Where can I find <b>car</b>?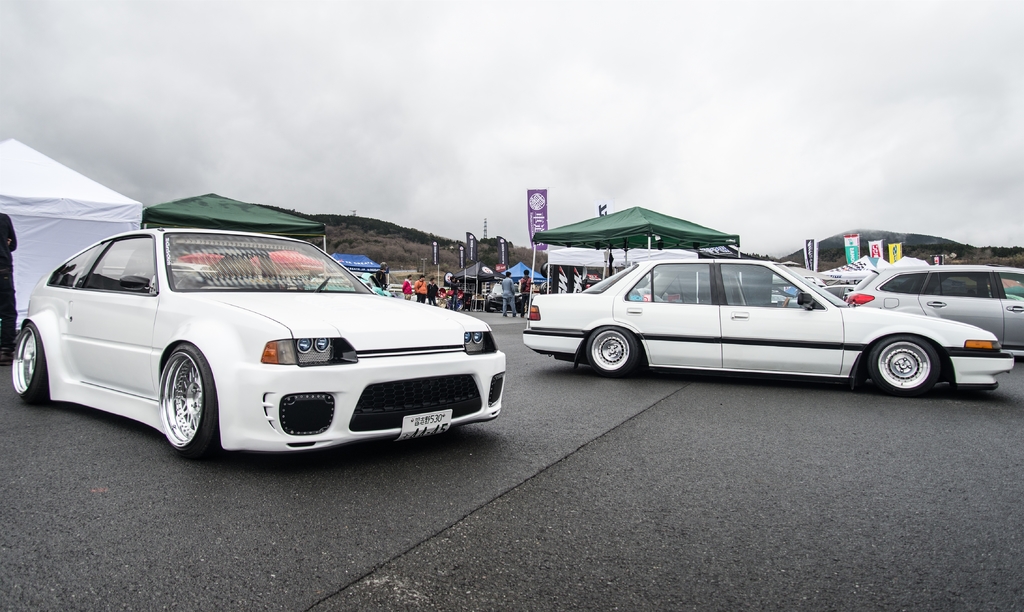
You can find it at (520,251,1021,398).
